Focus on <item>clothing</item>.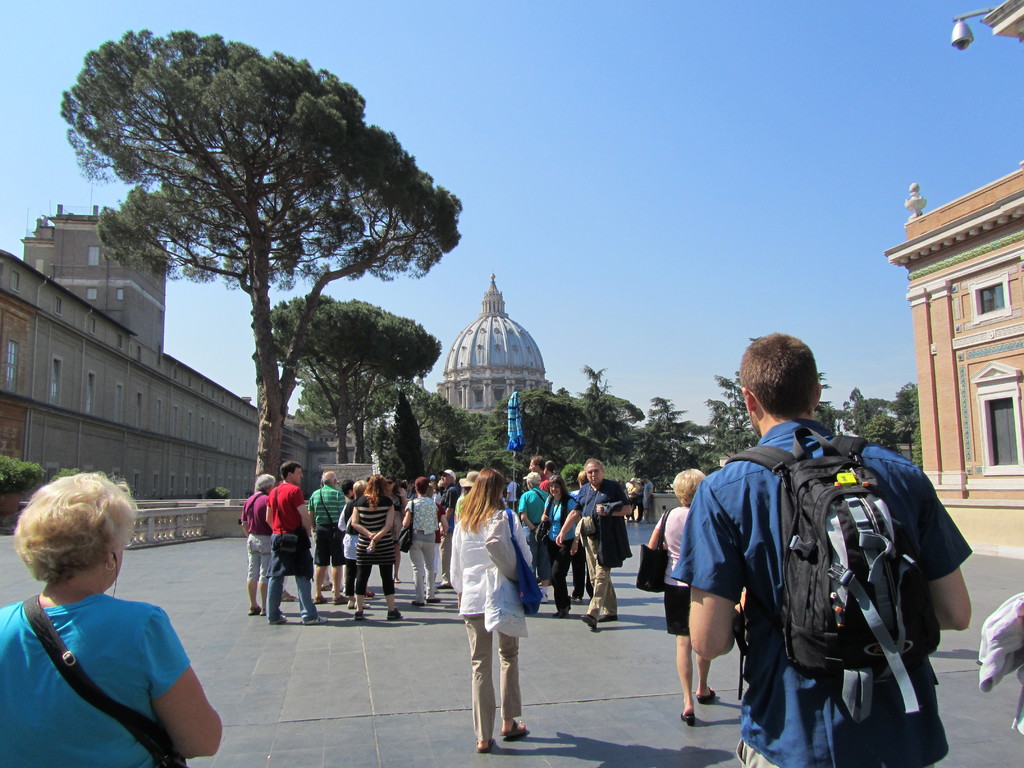
Focused at bbox=(652, 506, 703, 630).
